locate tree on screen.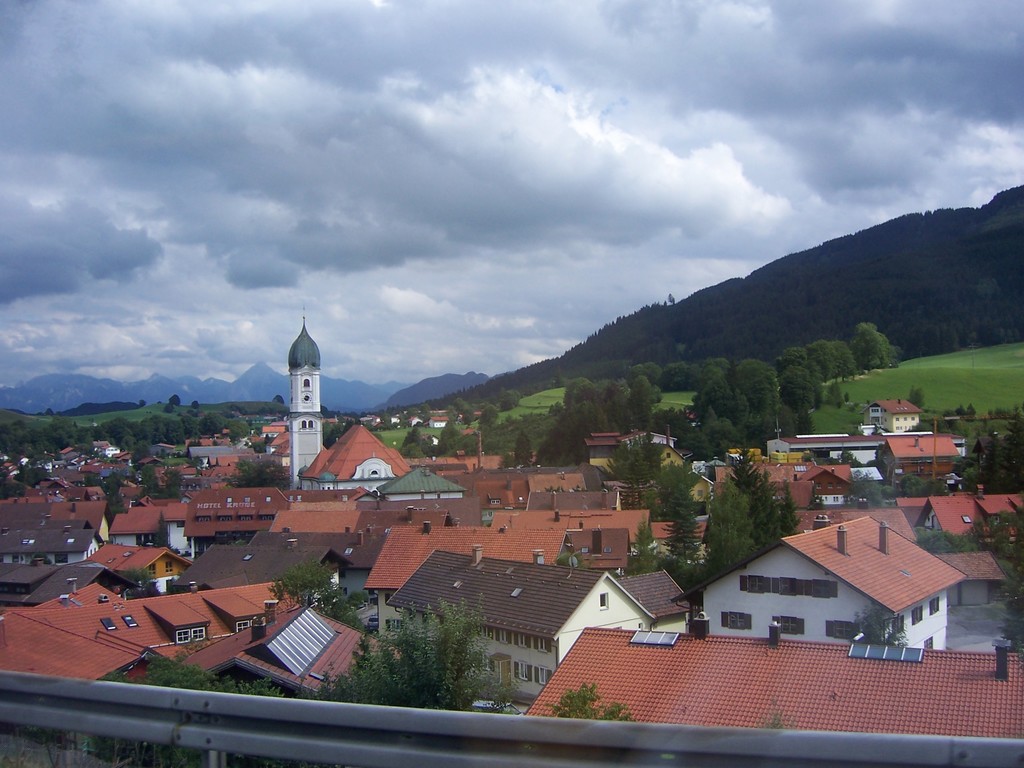
On screen at pyautogui.locateOnScreen(481, 404, 500, 427).
